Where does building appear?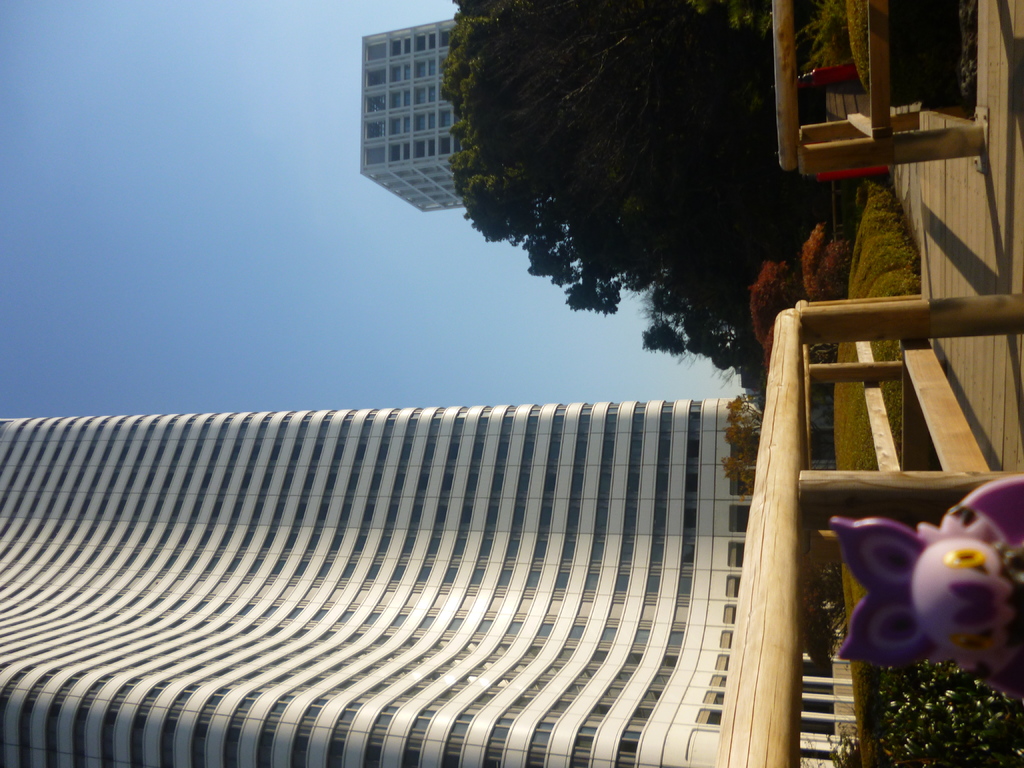
Appears at 359,16,467,211.
